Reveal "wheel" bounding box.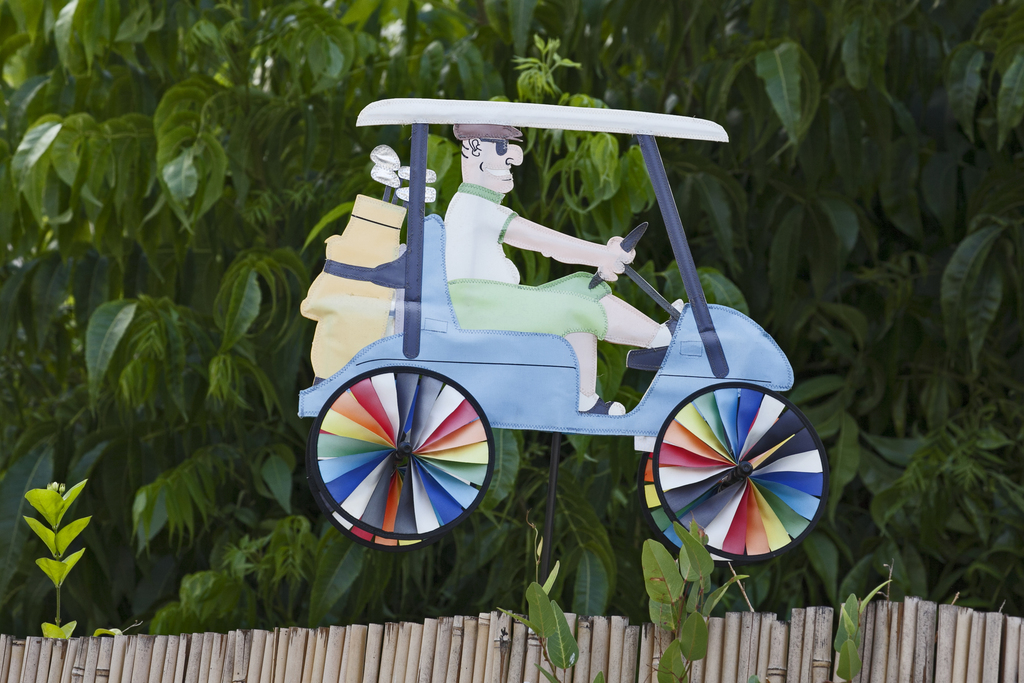
Revealed: Rect(639, 452, 724, 579).
